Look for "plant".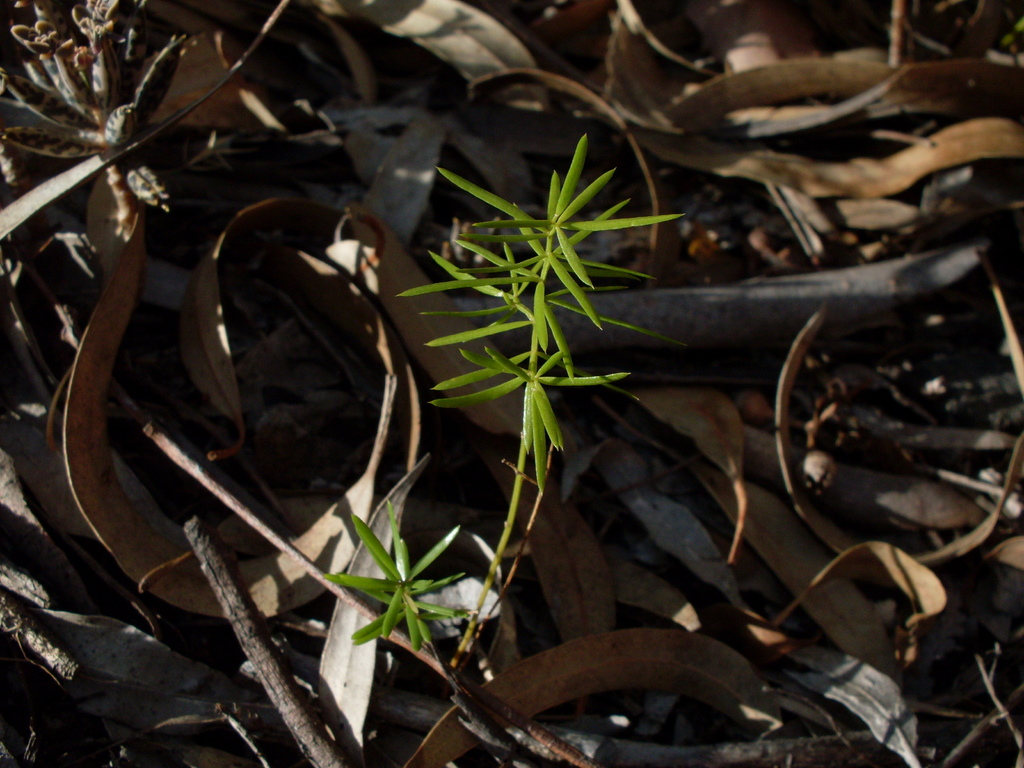
Found: (322, 129, 687, 675).
